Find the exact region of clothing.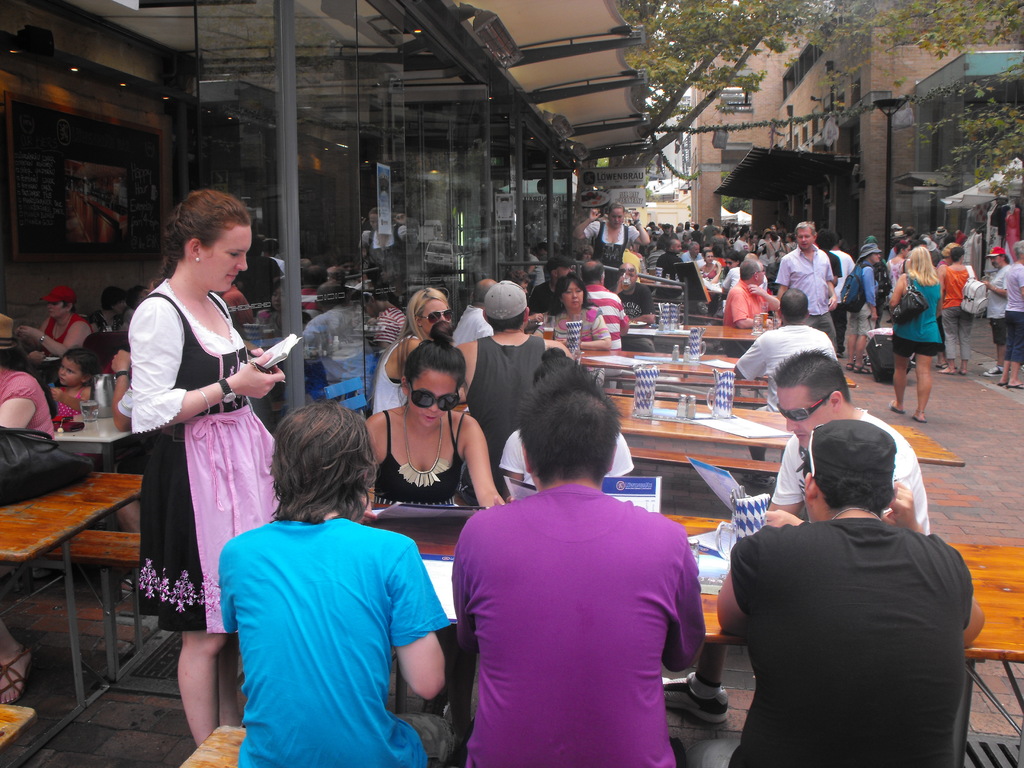
Exact region: 44,382,92,426.
